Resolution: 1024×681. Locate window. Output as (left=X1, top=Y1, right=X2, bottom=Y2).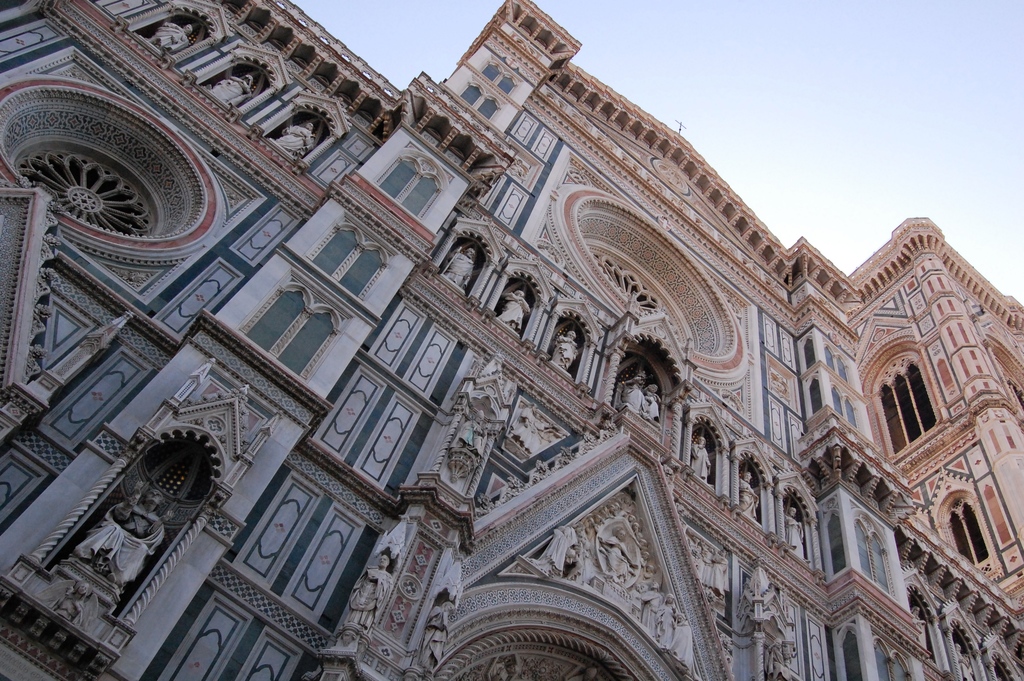
(left=837, top=623, right=865, bottom=680).
